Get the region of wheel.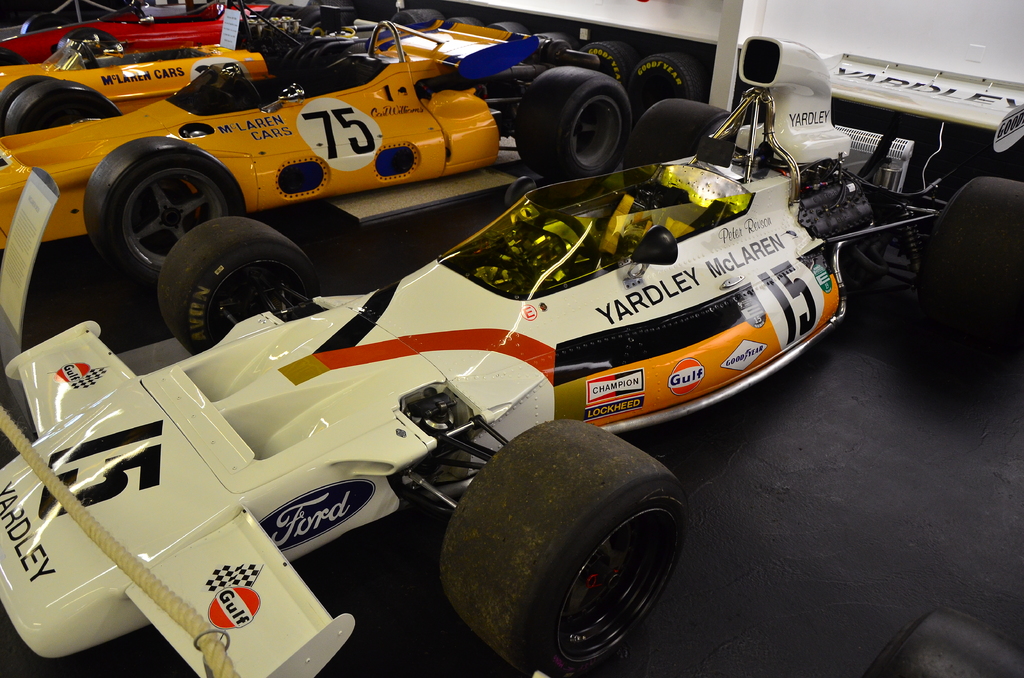
160, 216, 321, 355.
